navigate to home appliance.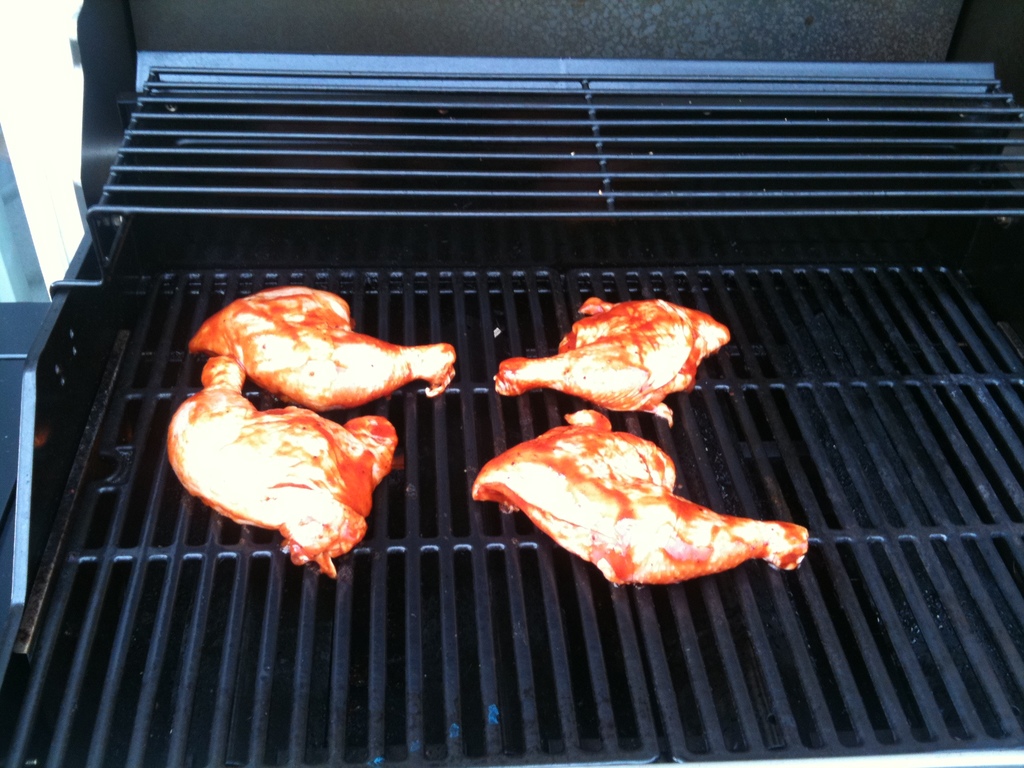
Navigation target: (x1=0, y1=0, x2=1023, y2=767).
